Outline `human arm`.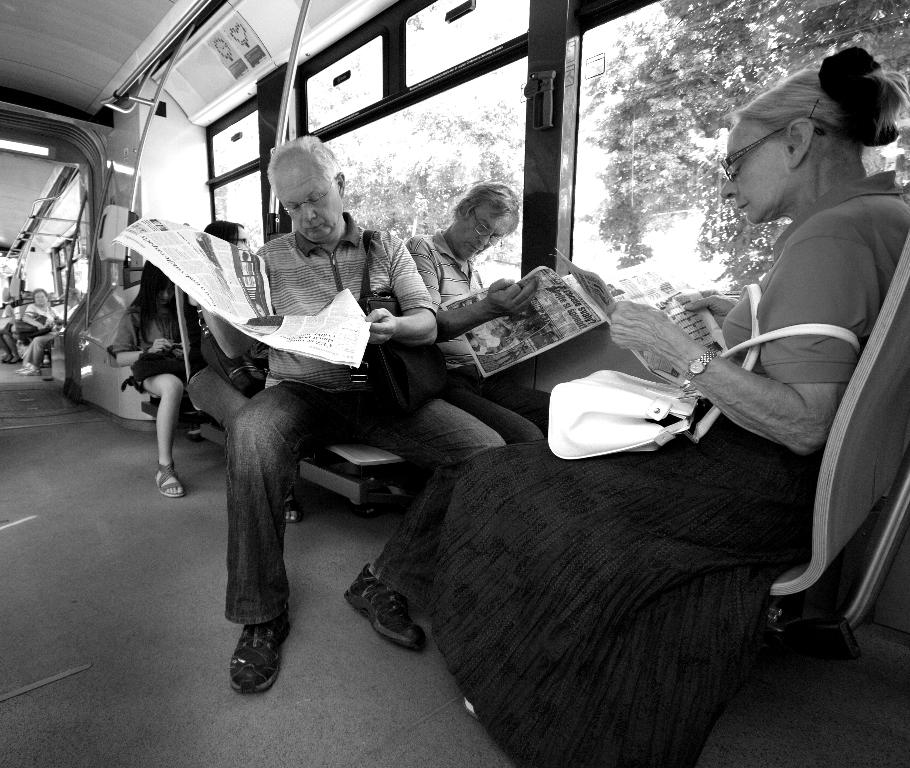
Outline: {"left": 366, "top": 232, "right": 439, "bottom": 346}.
